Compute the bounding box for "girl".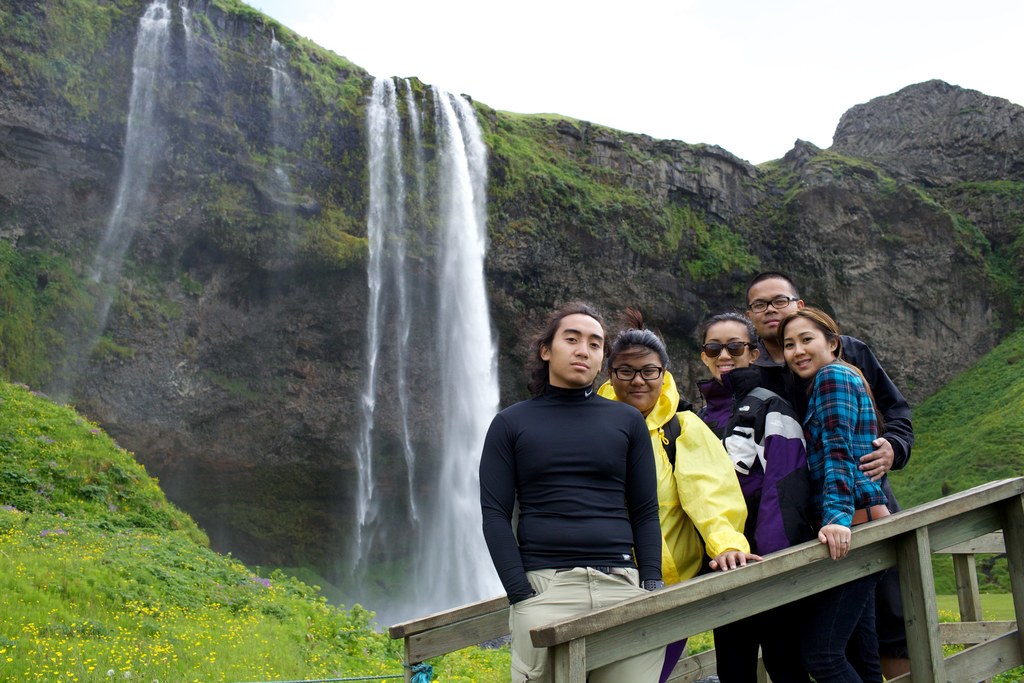
<bbox>595, 326, 756, 677</bbox>.
